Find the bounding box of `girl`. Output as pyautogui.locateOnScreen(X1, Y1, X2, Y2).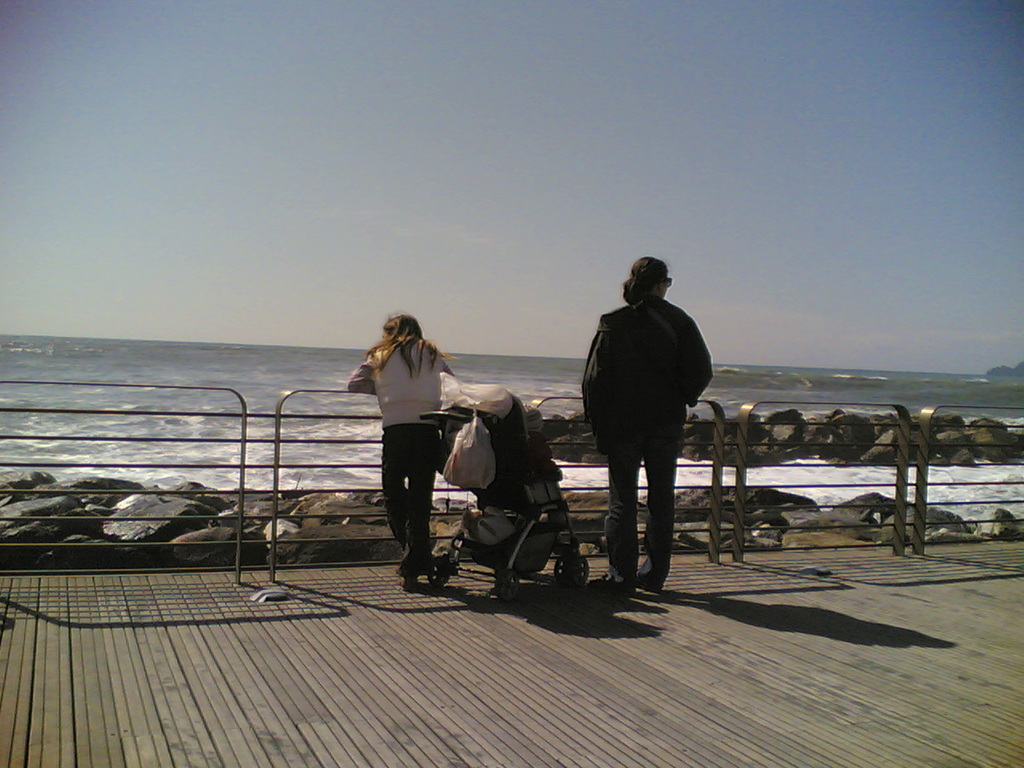
pyautogui.locateOnScreen(351, 314, 447, 586).
